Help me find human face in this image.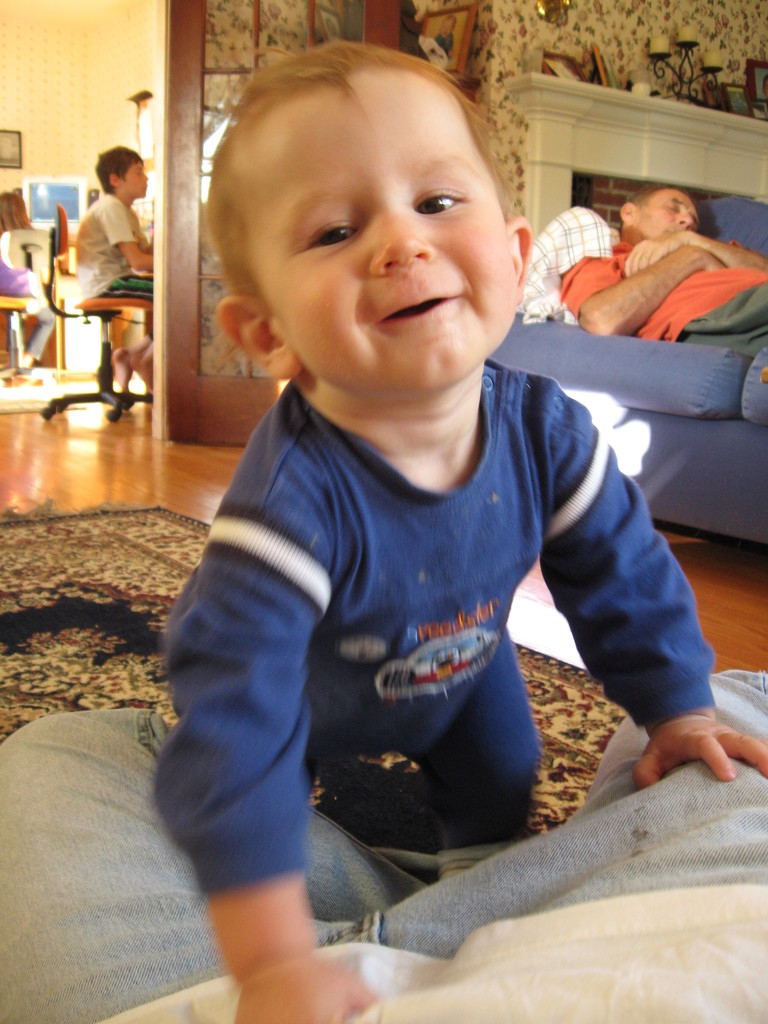
Found it: select_region(253, 70, 516, 399).
